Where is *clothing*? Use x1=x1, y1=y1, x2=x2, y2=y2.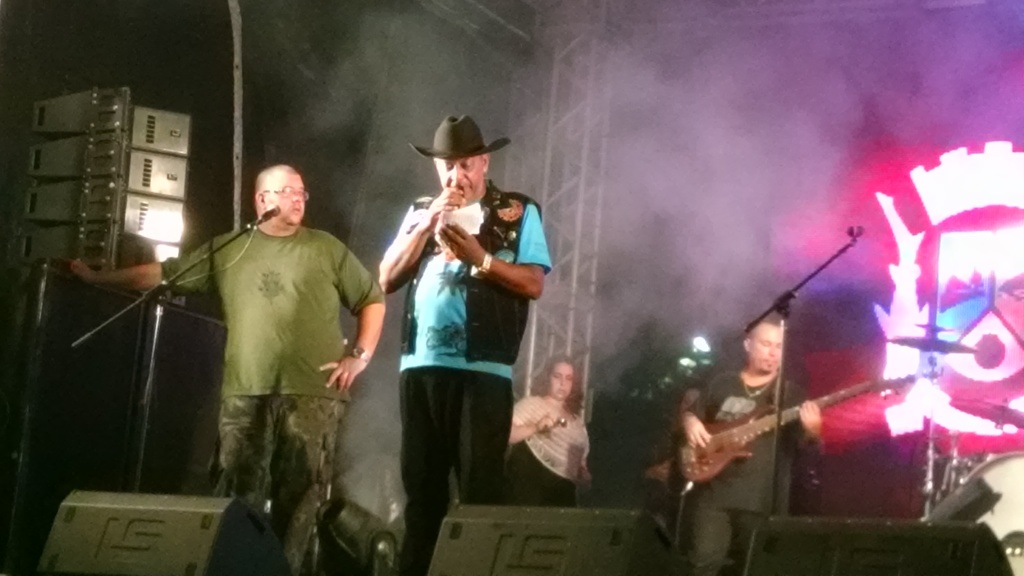
x1=676, y1=380, x2=797, y2=570.
